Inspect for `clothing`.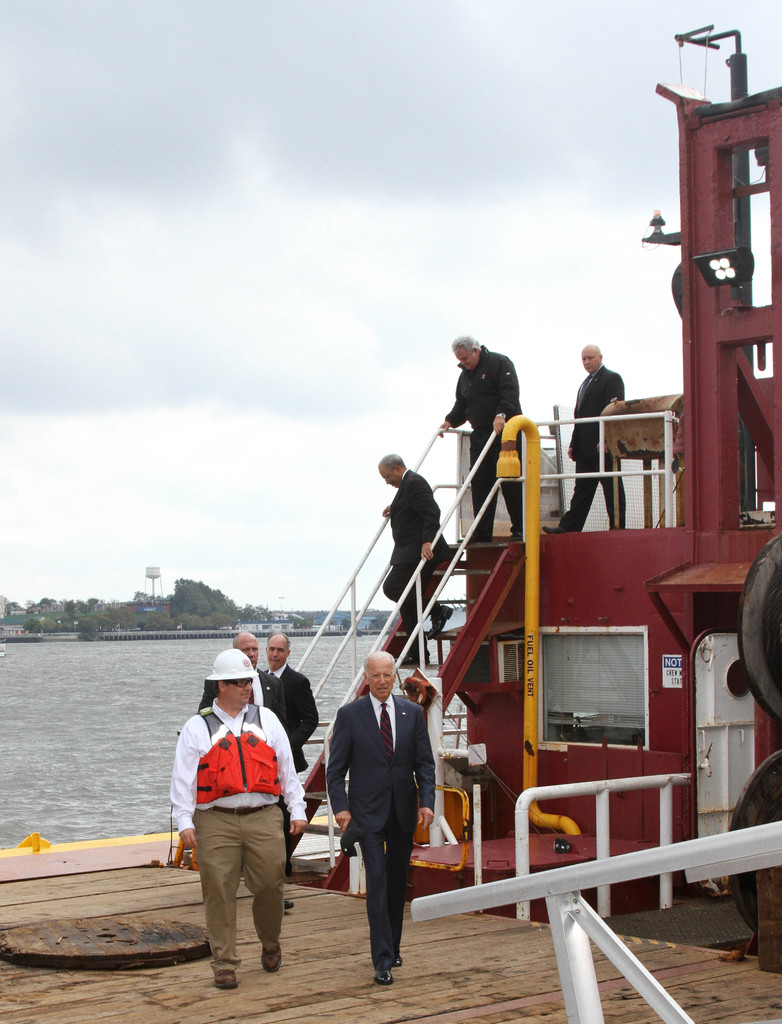
Inspection: (441,348,528,522).
